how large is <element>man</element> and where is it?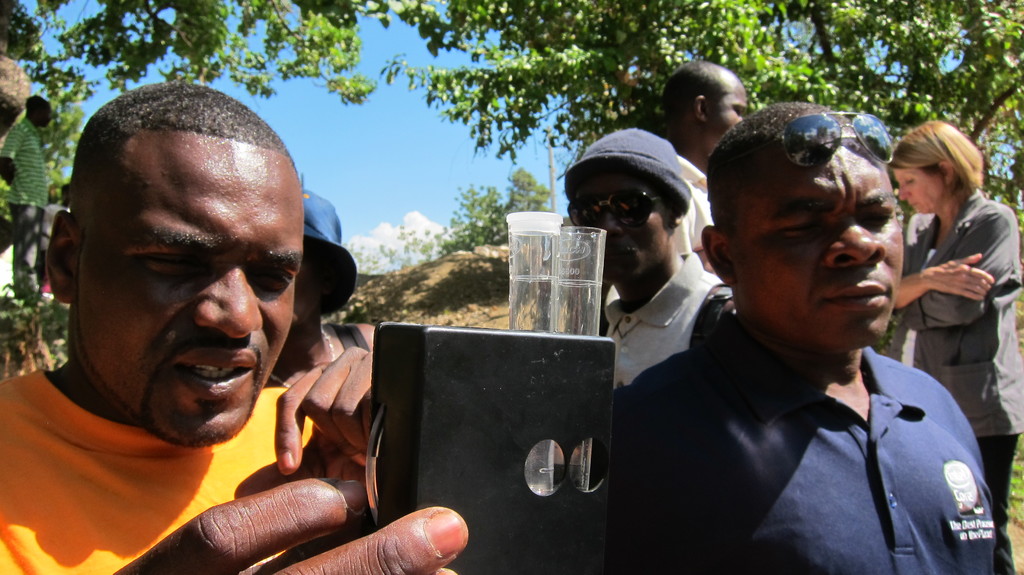
Bounding box: pyautogui.locateOnScreen(554, 121, 740, 387).
